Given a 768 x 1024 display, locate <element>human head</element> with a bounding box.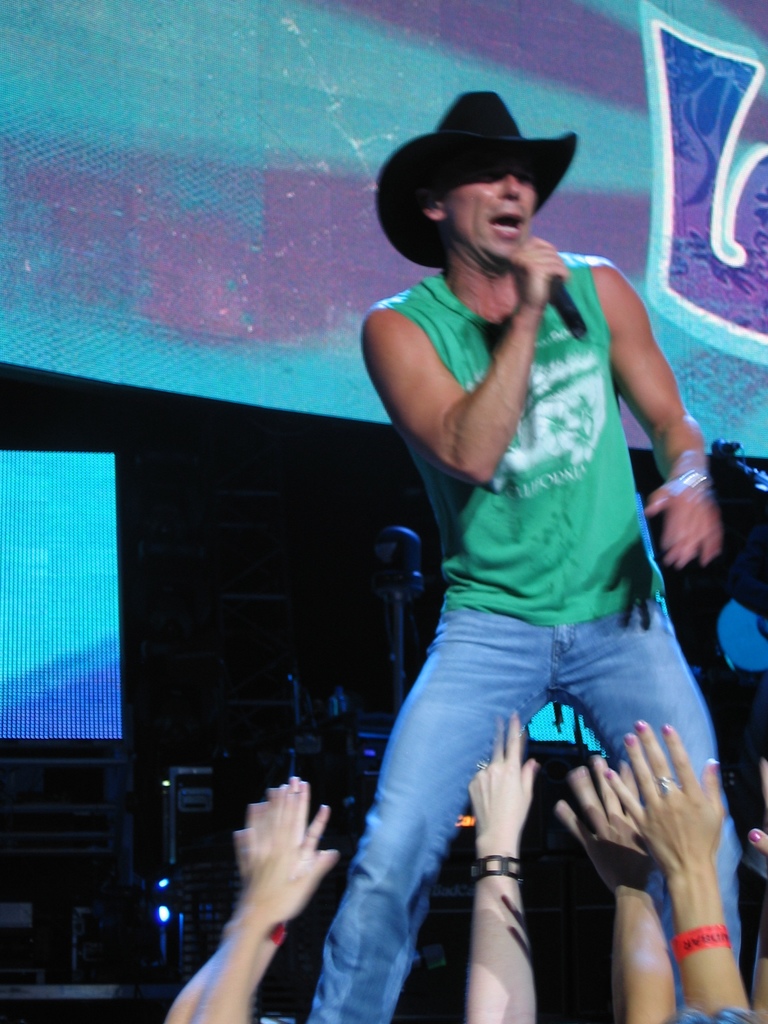
Located: <region>396, 109, 594, 271</region>.
